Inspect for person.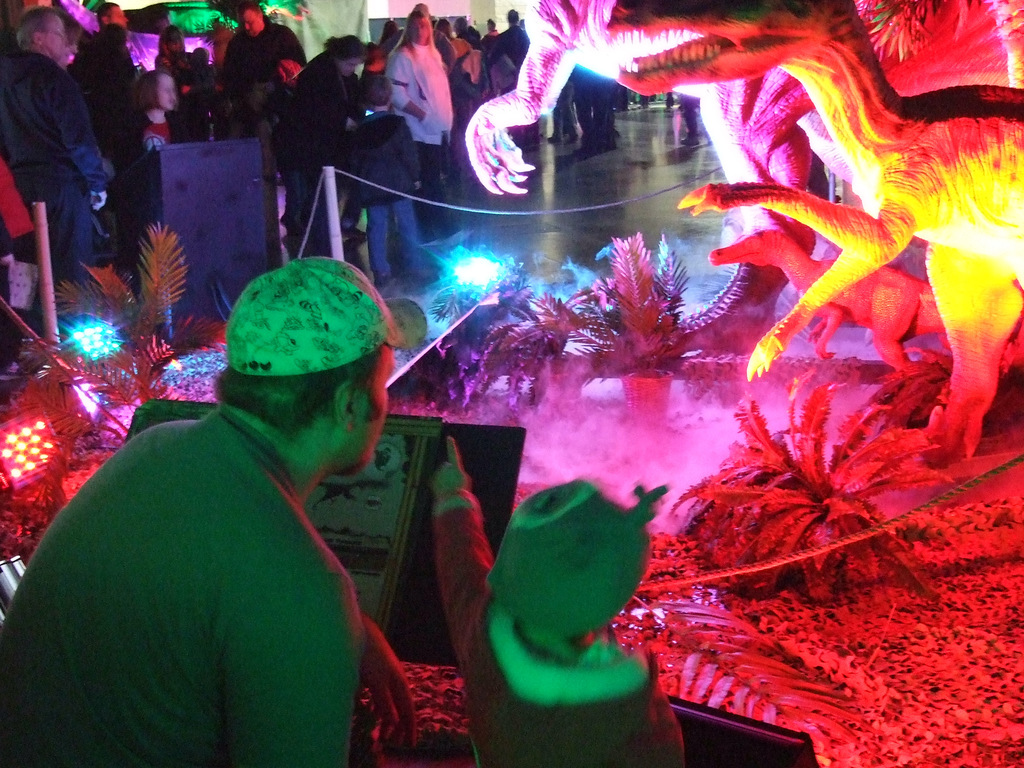
Inspection: [380,1,454,70].
